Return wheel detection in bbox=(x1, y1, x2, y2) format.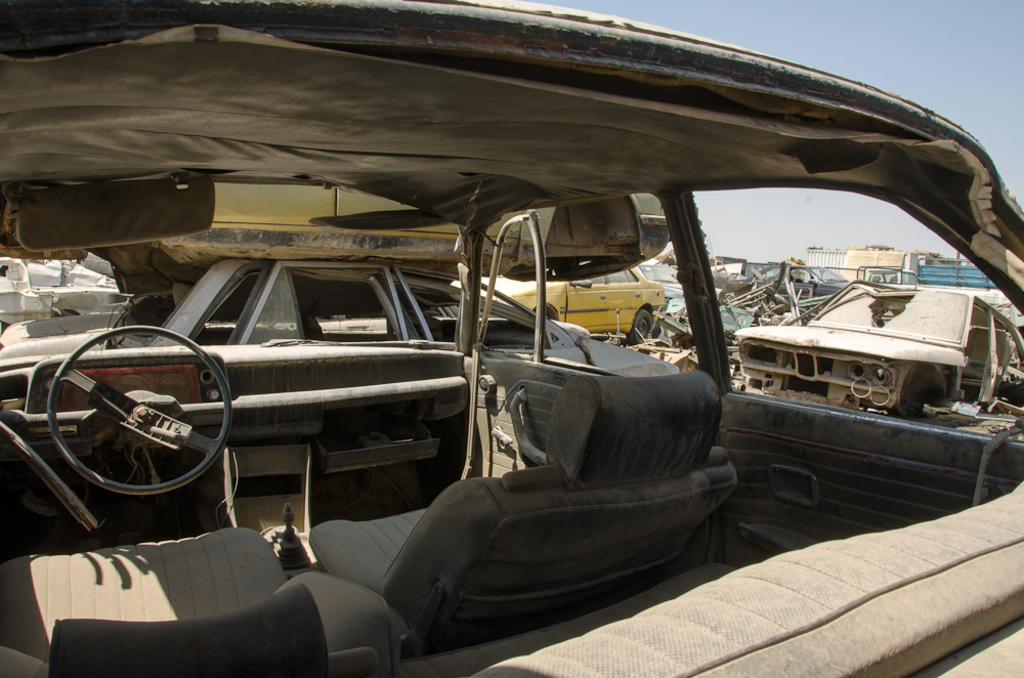
bbox=(628, 311, 655, 346).
